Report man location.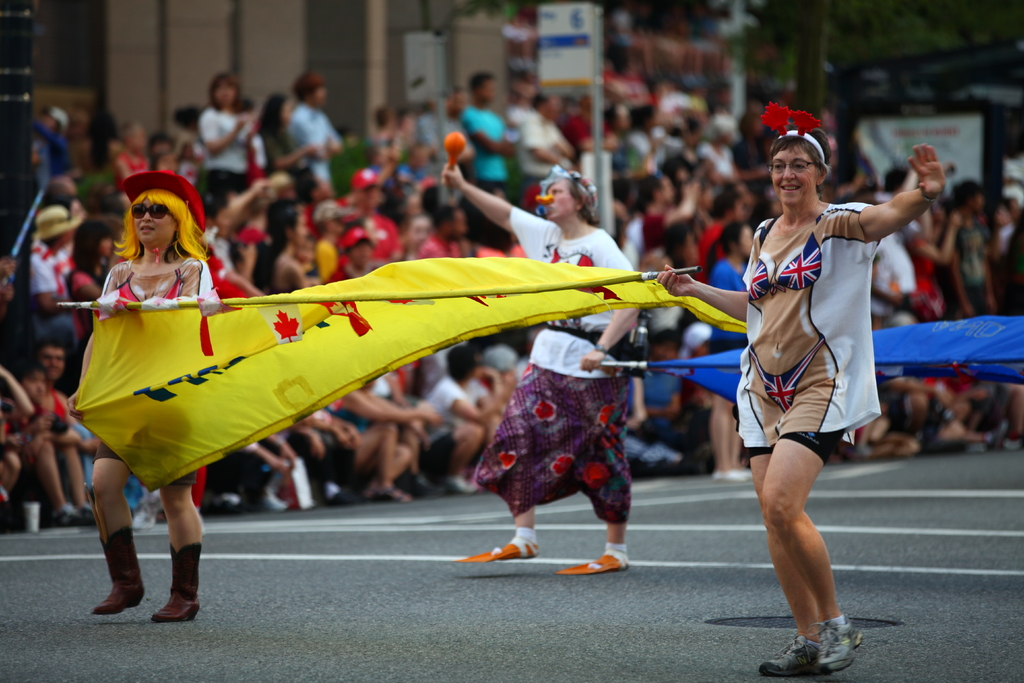
Report: pyautogui.locateOnScreen(16, 339, 79, 420).
